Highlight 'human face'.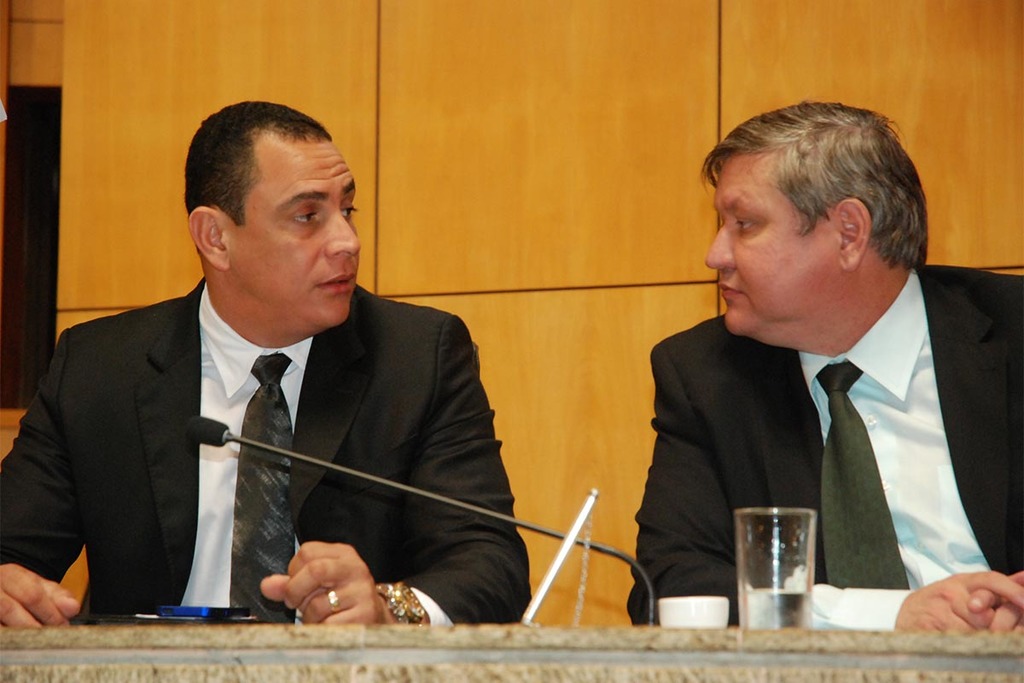
Highlighted region: <box>228,137,364,325</box>.
